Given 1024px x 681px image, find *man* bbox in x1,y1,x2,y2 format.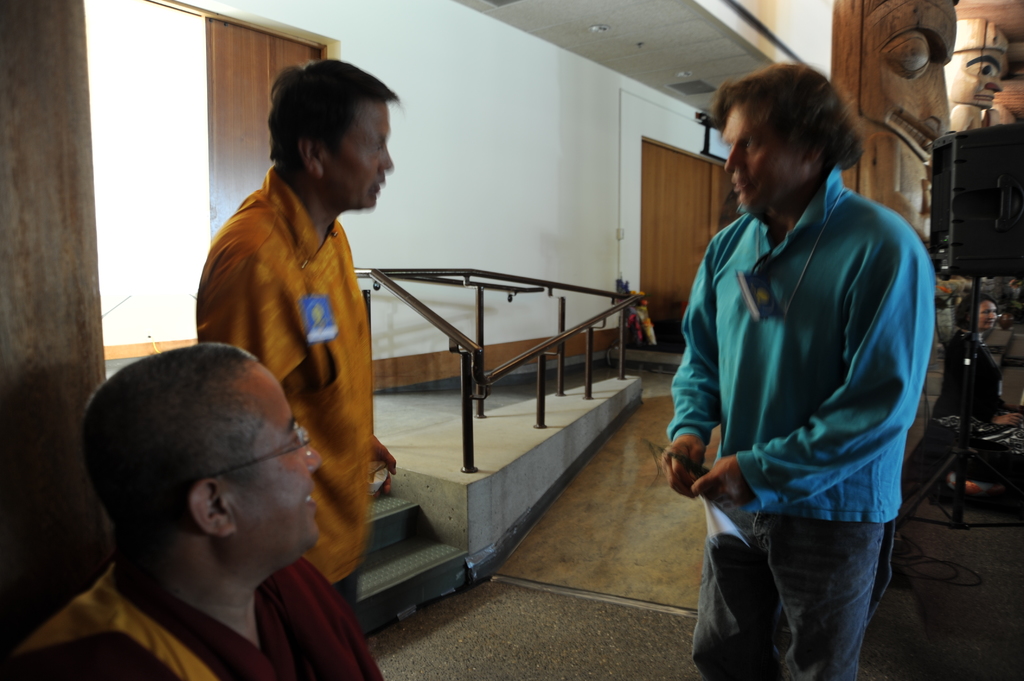
943,13,1010,127.
